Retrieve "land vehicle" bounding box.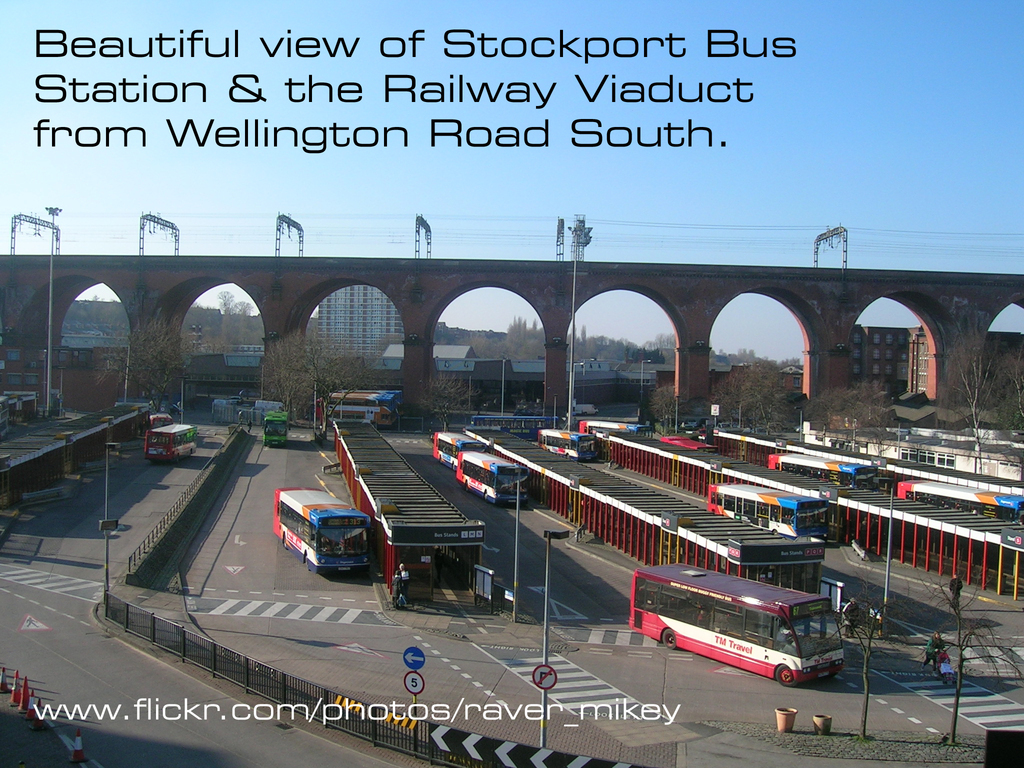
Bounding box: 718:422:744:431.
